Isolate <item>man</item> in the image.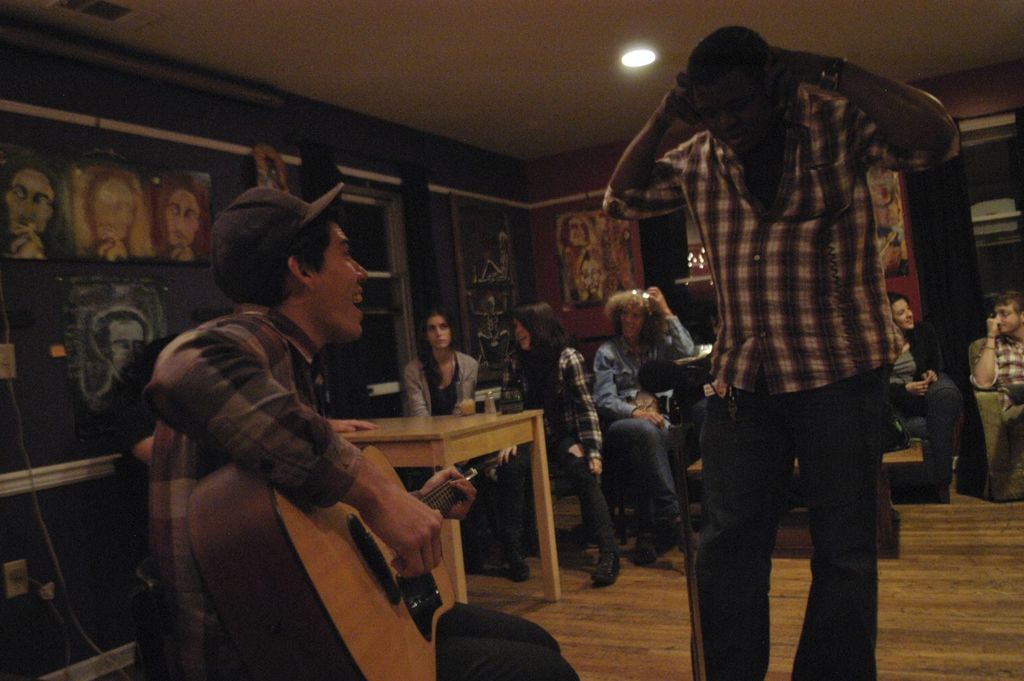
Isolated region: left=142, top=183, right=573, bottom=680.
